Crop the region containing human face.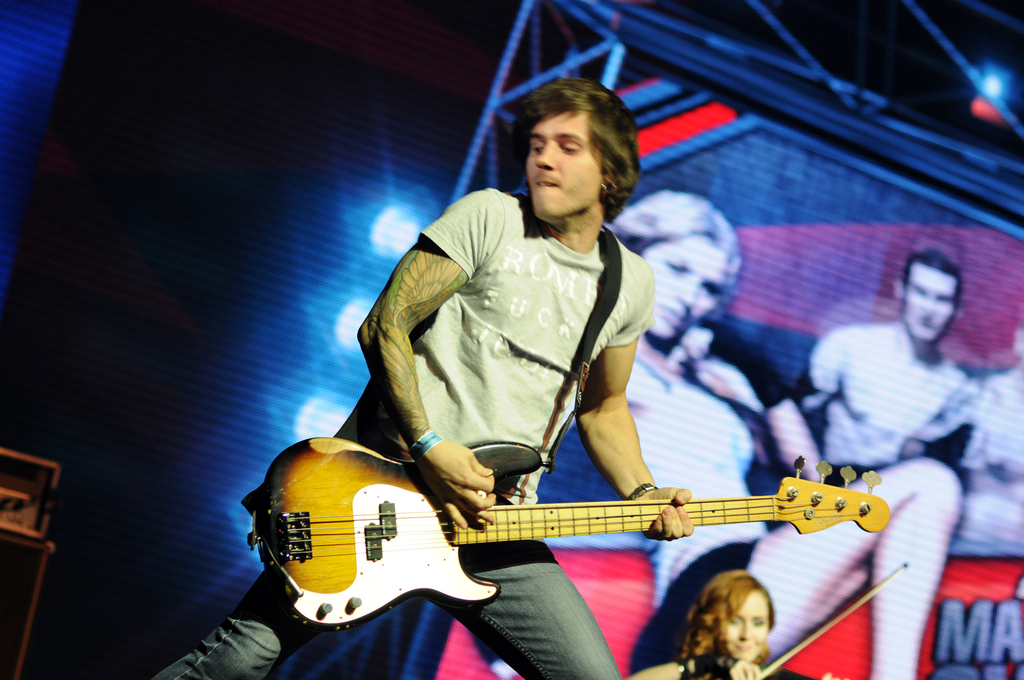
Crop region: locate(520, 104, 607, 216).
